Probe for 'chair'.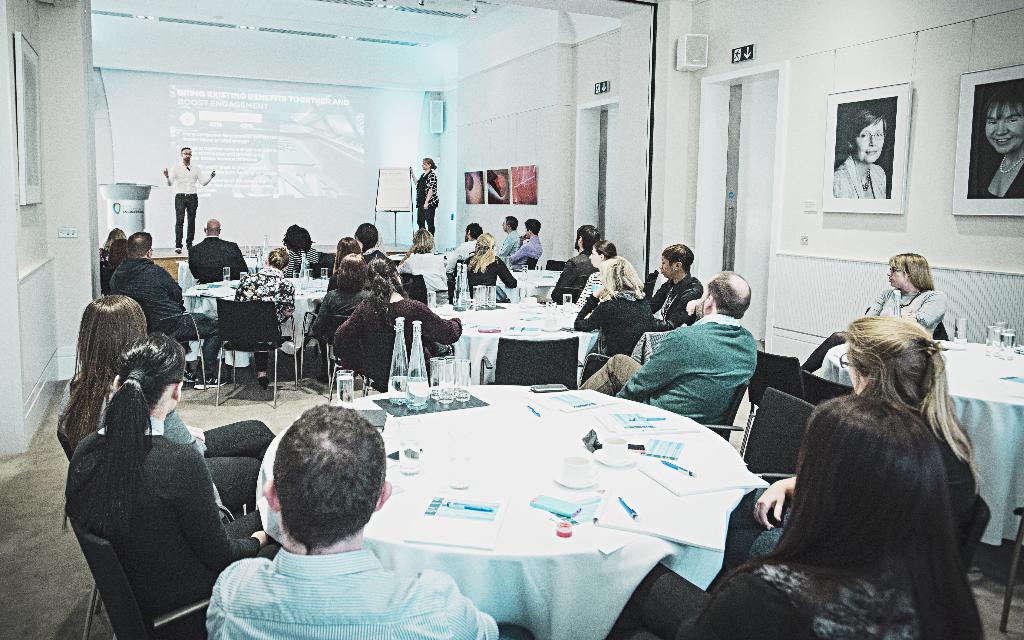
Probe result: [337, 331, 396, 394].
